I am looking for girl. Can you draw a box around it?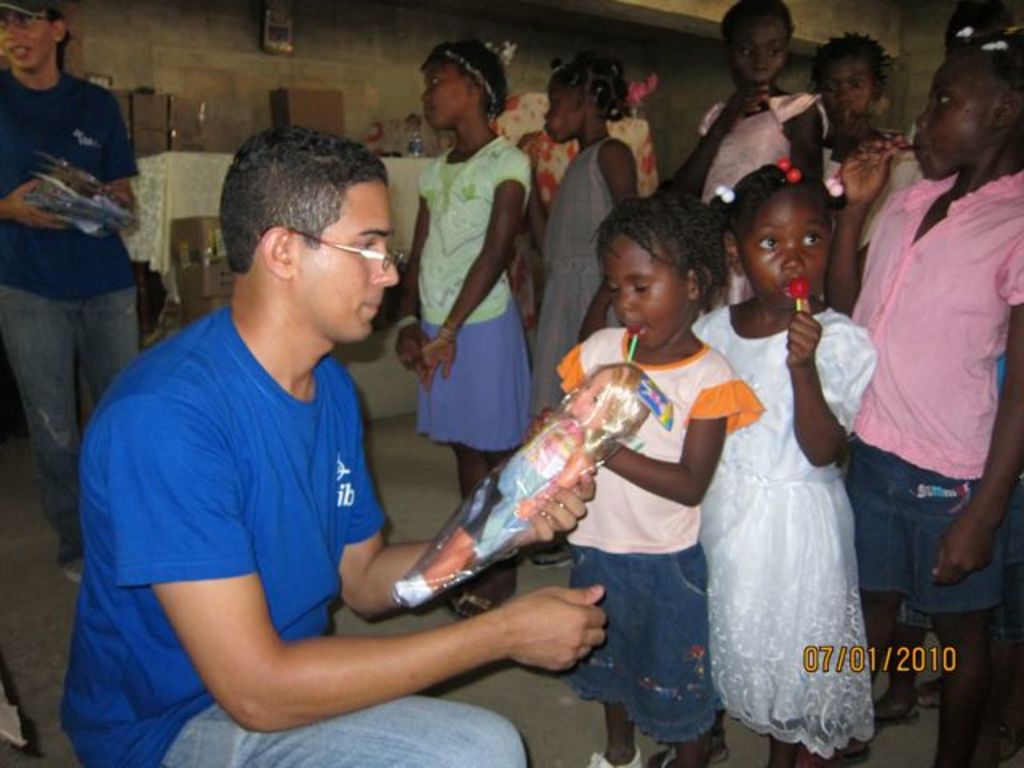
Sure, the bounding box is x1=830 y1=18 x2=1022 y2=766.
